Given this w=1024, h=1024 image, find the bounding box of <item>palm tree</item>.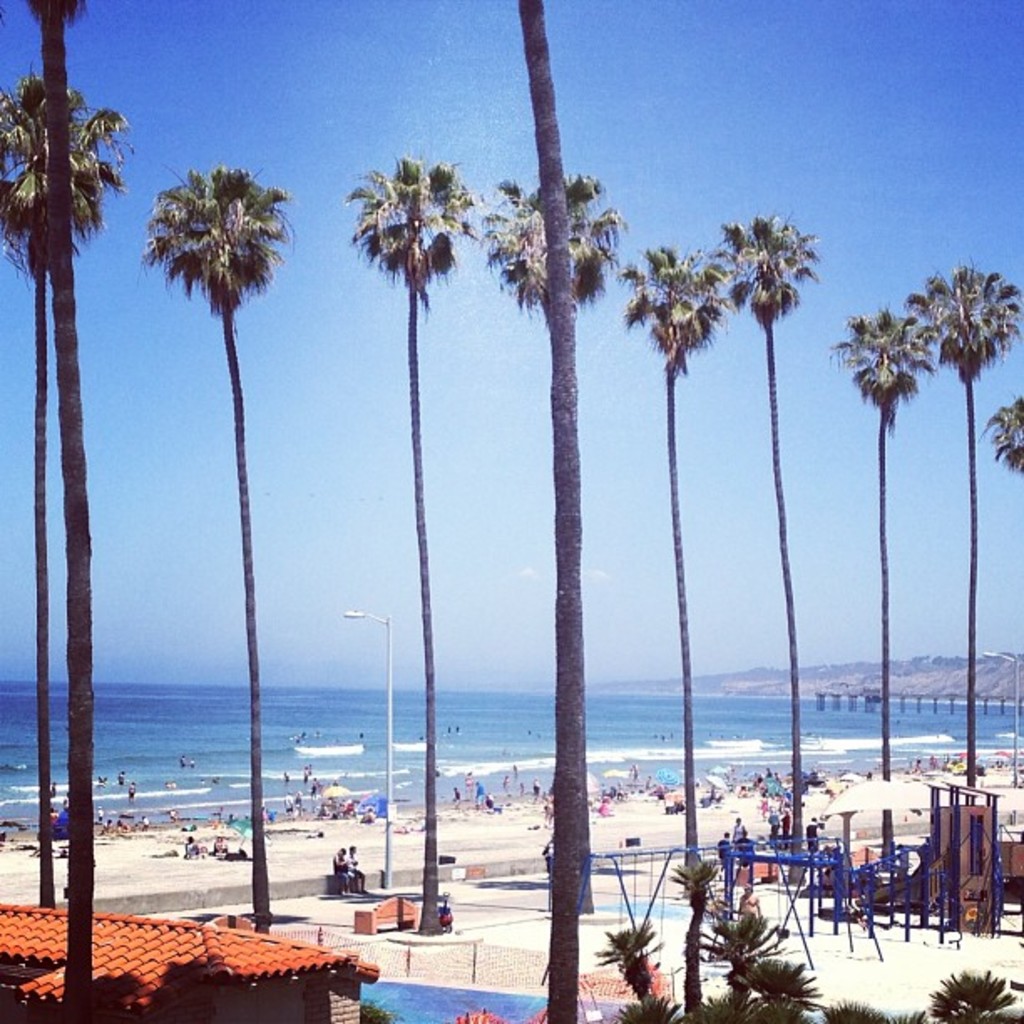
609/241/724/887.
